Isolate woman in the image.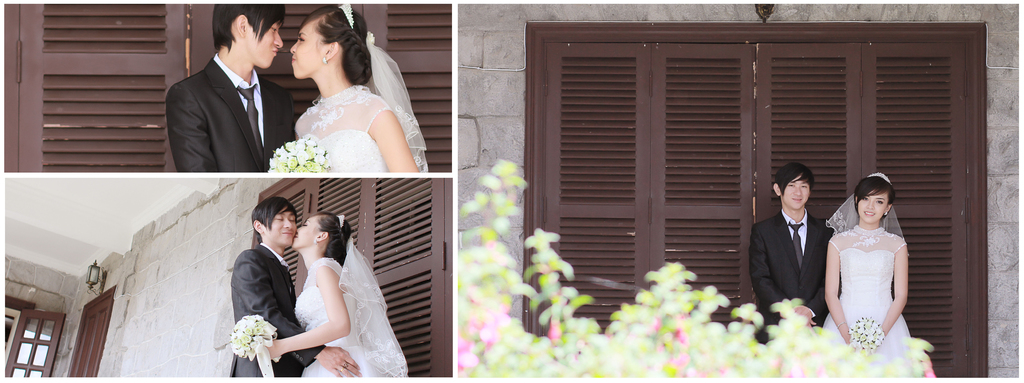
Isolated region: crop(269, 9, 426, 175).
